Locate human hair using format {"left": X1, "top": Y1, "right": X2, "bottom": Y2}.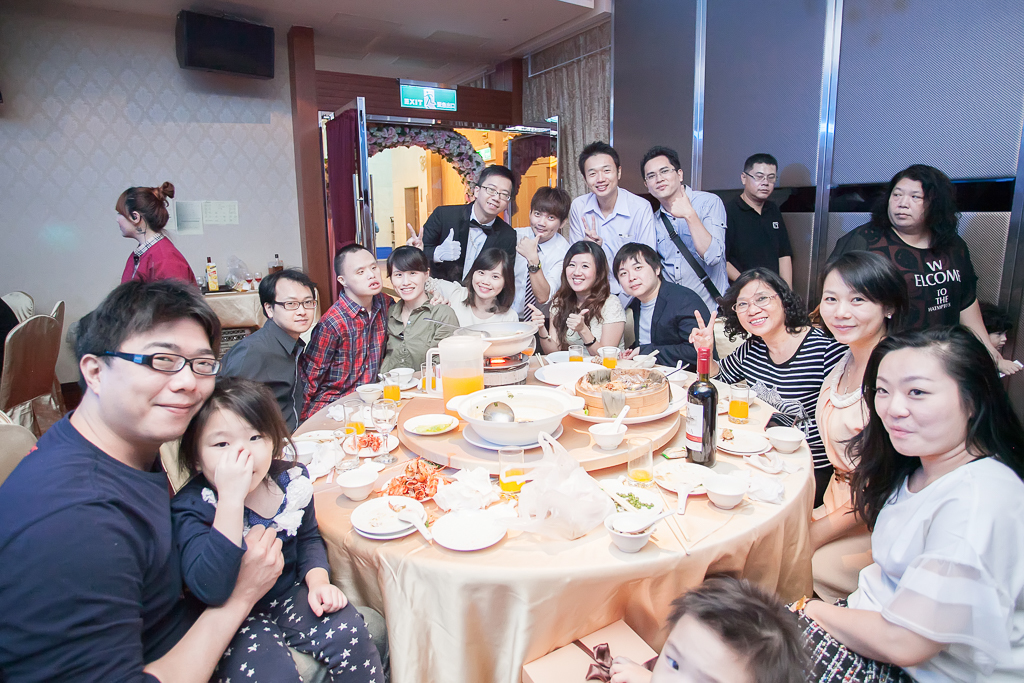
{"left": 112, "top": 179, "right": 176, "bottom": 234}.
